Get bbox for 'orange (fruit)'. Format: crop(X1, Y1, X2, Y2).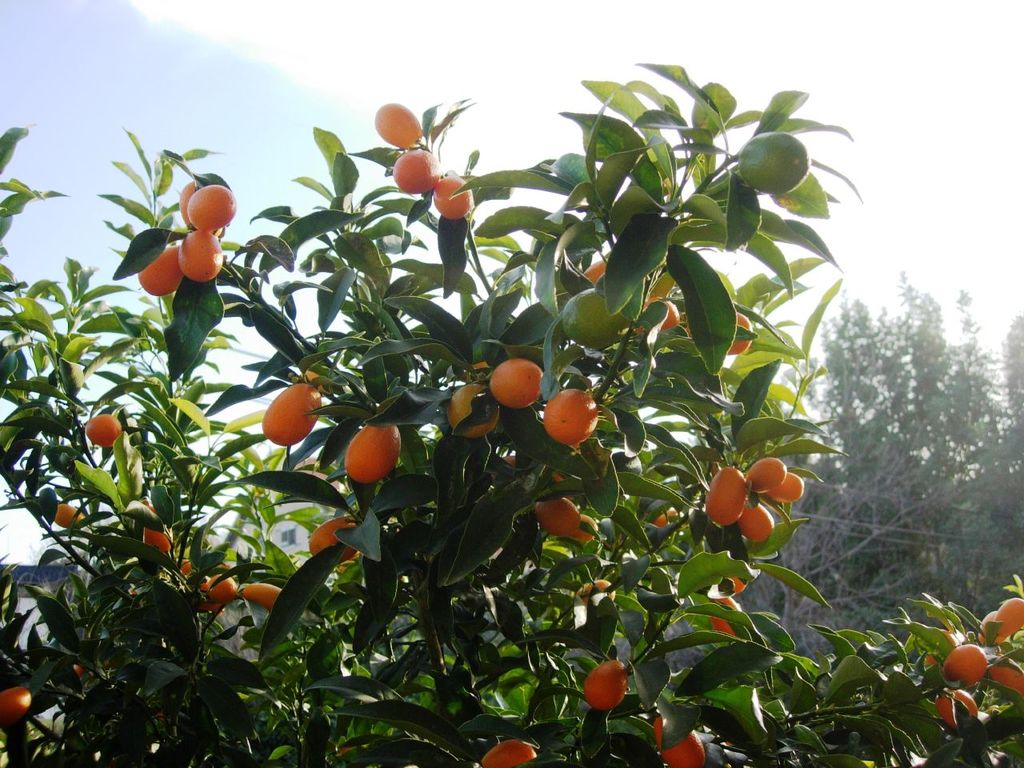
crop(47, 498, 75, 526).
